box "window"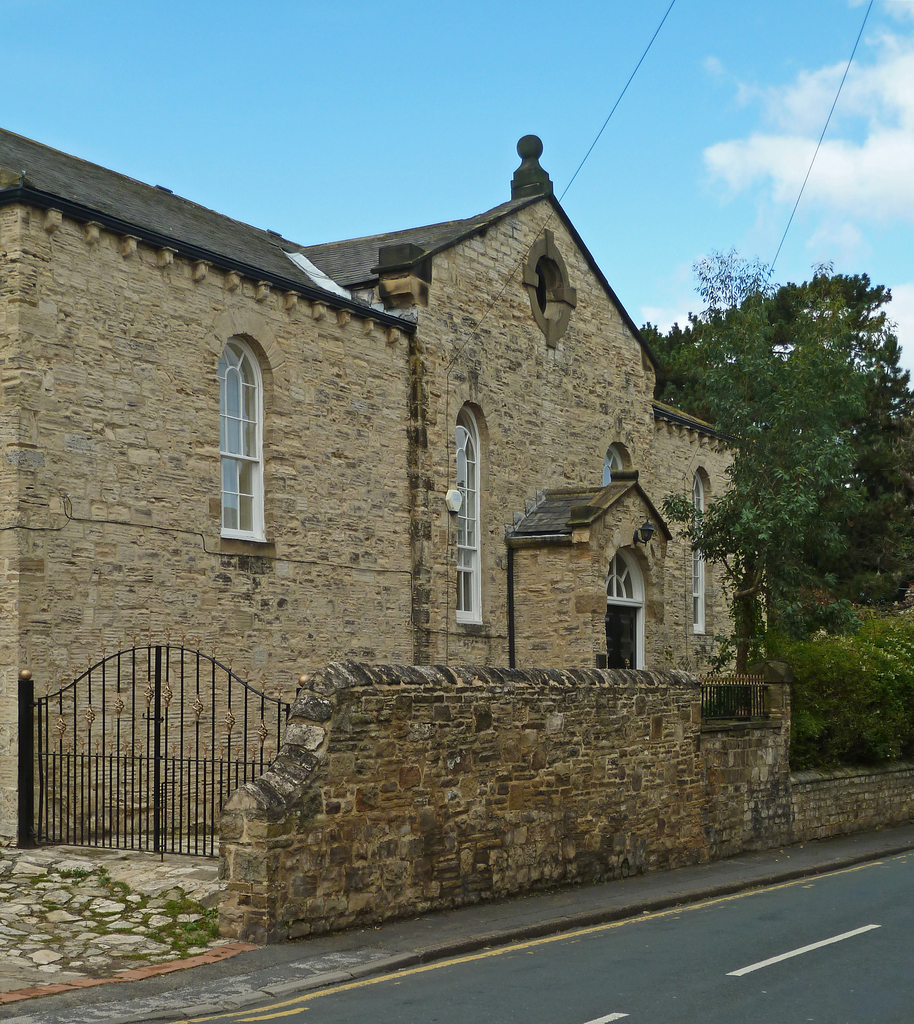
x1=191, y1=295, x2=277, y2=561
